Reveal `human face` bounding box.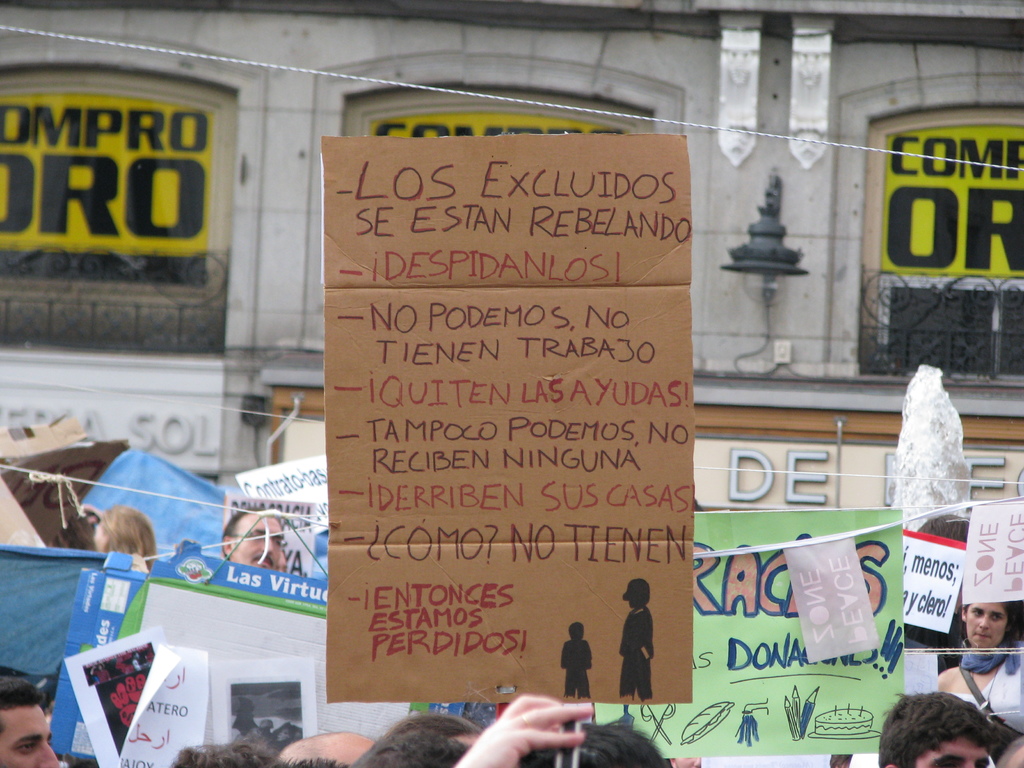
Revealed: l=915, t=733, r=993, b=767.
